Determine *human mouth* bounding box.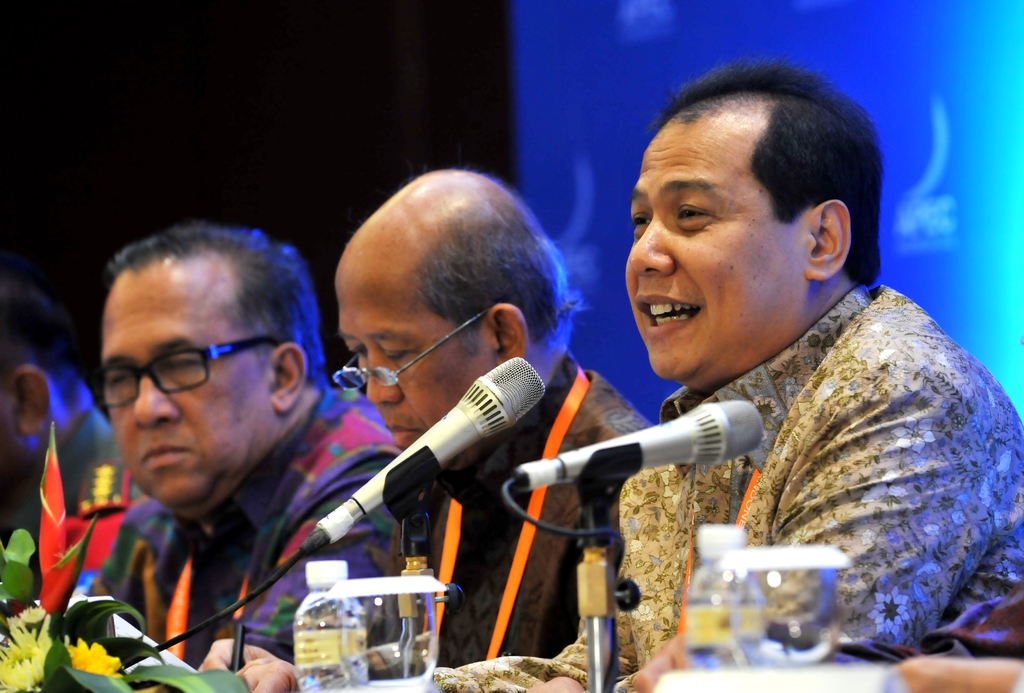
Determined: [387, 423, 419, 448].
